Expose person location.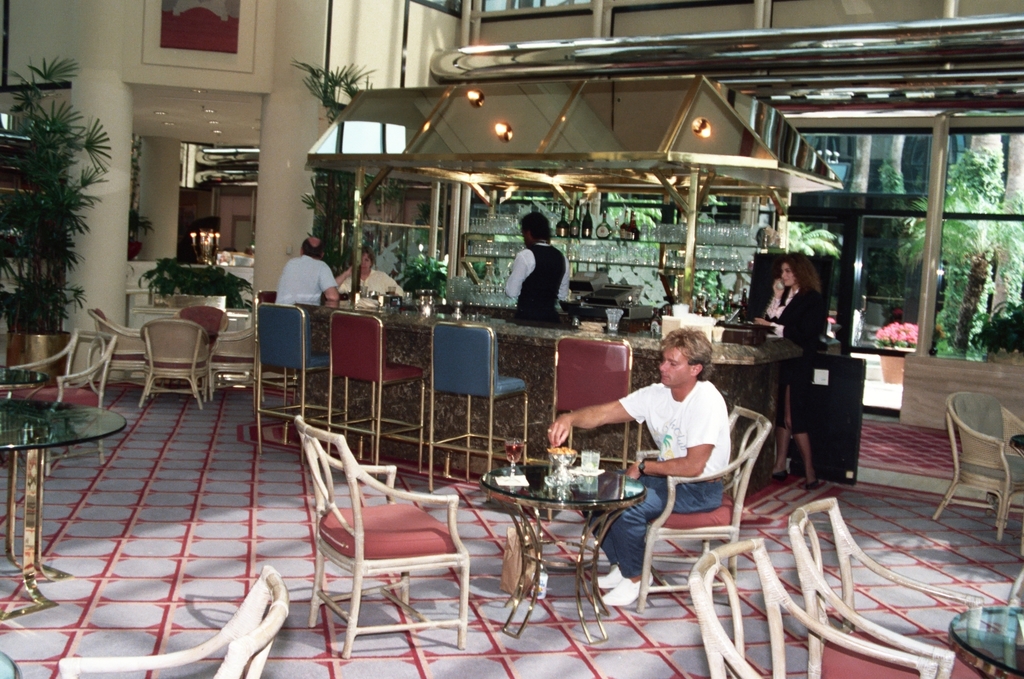
Exposed at region(754, 253, 828, 498).
